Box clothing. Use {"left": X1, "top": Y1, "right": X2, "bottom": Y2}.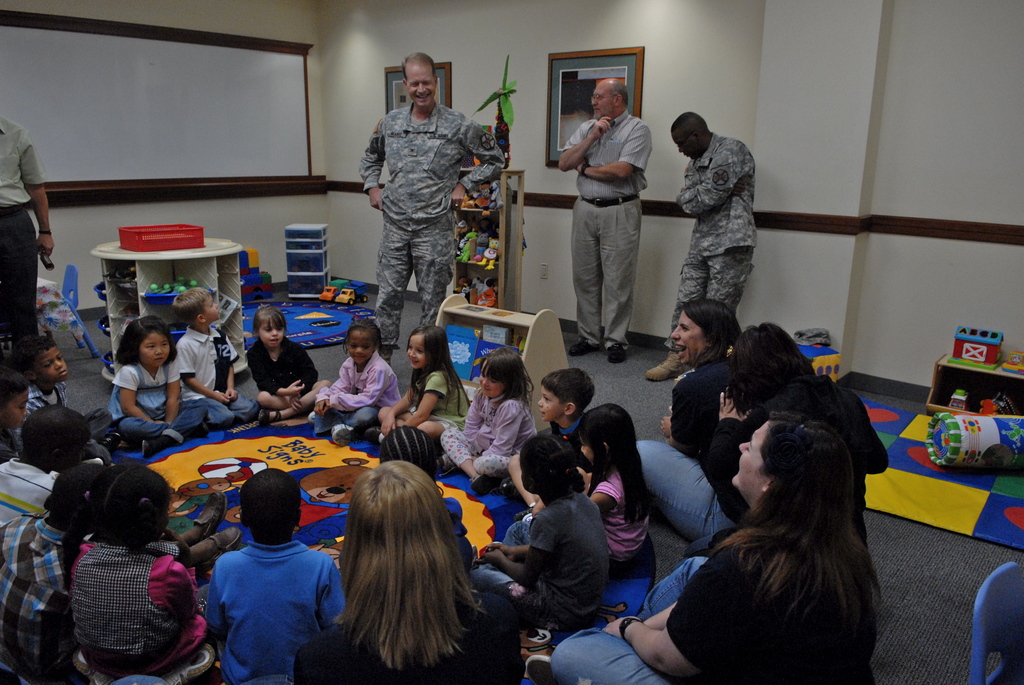
{"left": 360, "top": 99, "right": 505, "bottom": 358}.
